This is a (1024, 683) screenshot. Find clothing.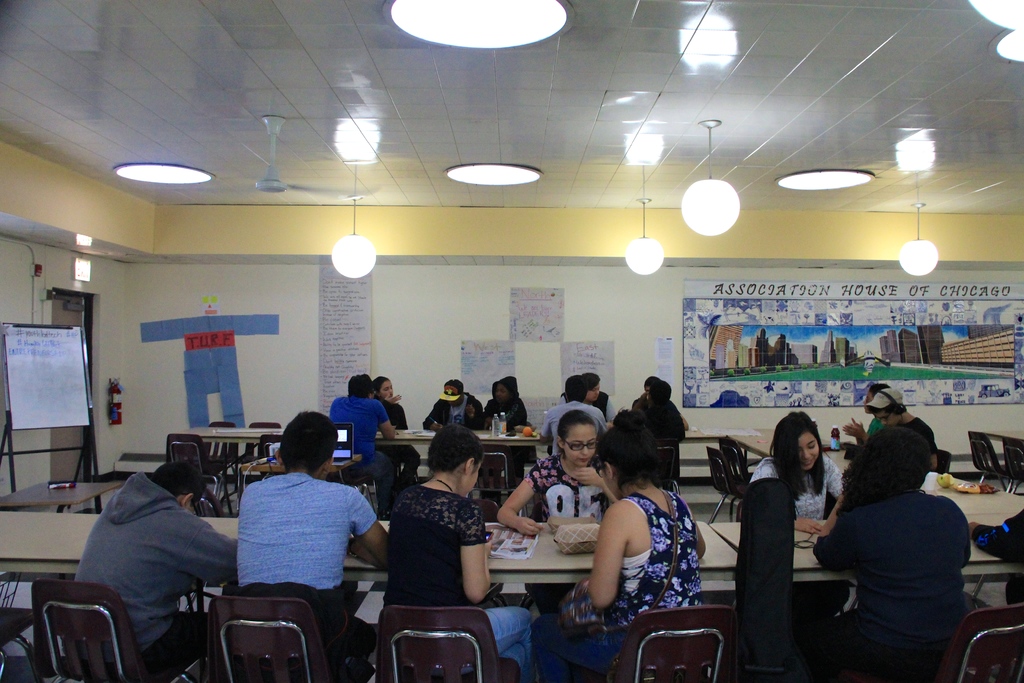
Bounding box: x1=376, y1=395, x2=421, y2=499.
